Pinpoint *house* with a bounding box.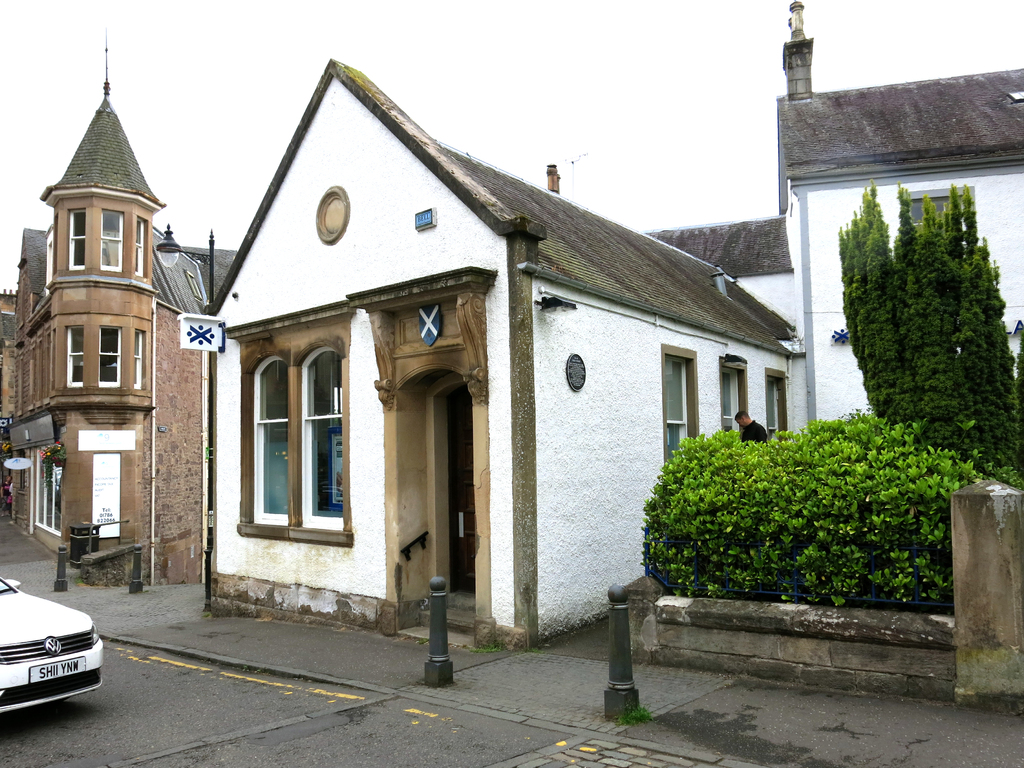
bbox=(0, 90, 215, 576).
